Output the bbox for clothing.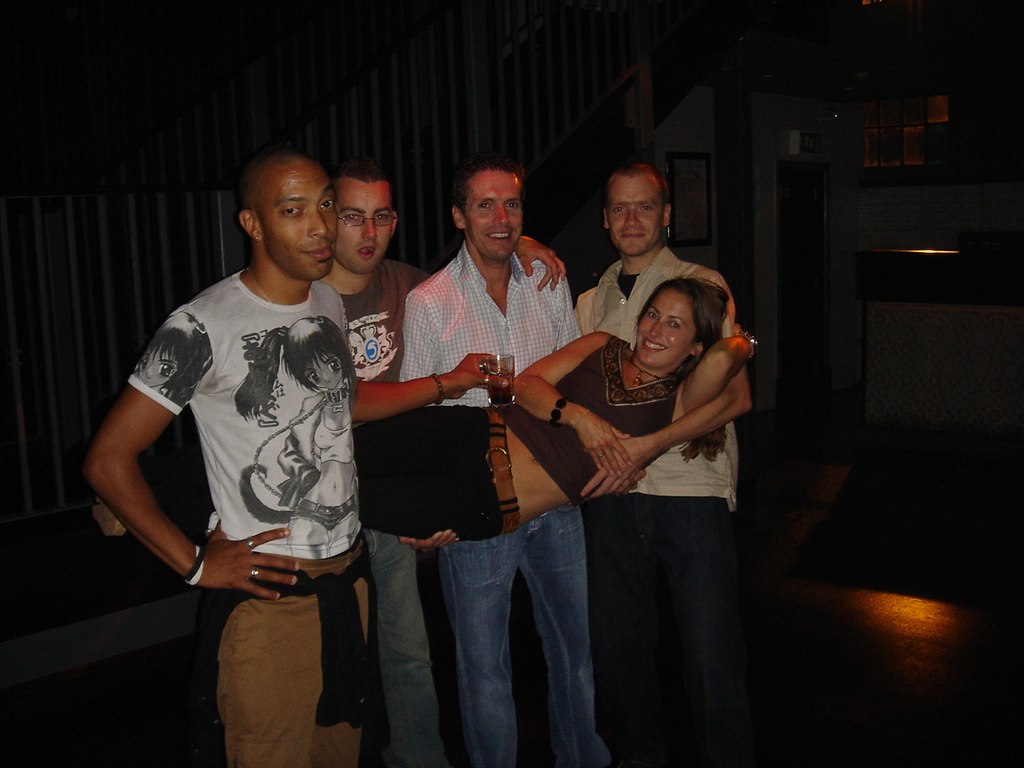
x1=398 y1=242 x2=630 y2=767.
